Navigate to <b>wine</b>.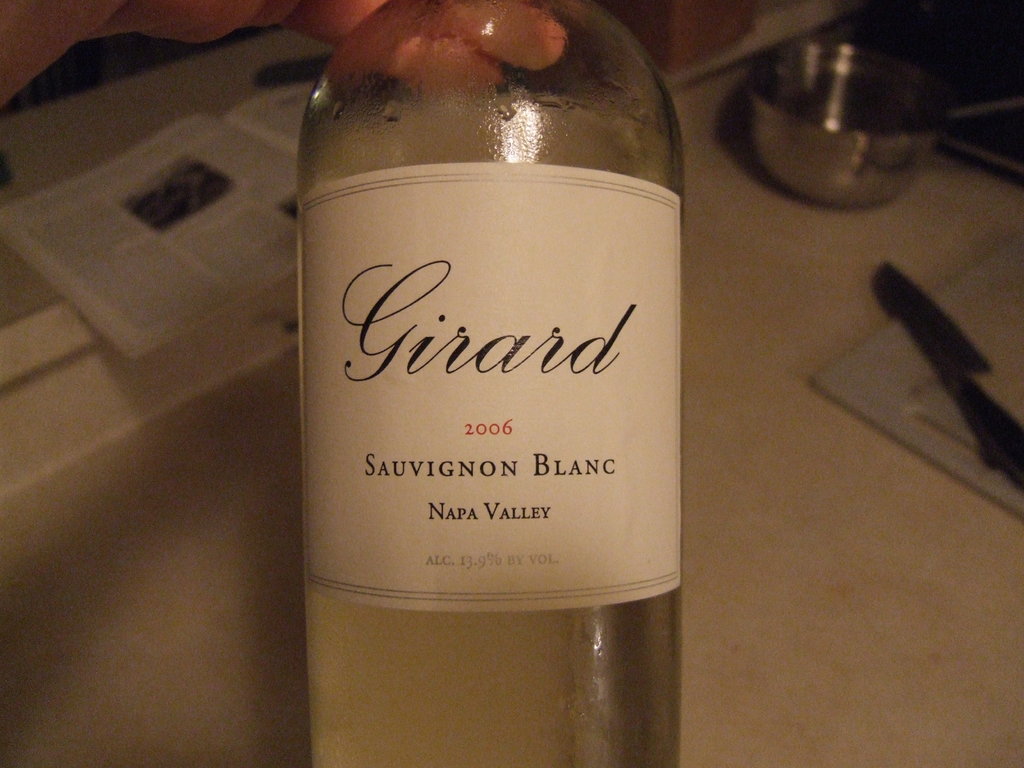
Navigation target: region(307, 0, 684, 767).
